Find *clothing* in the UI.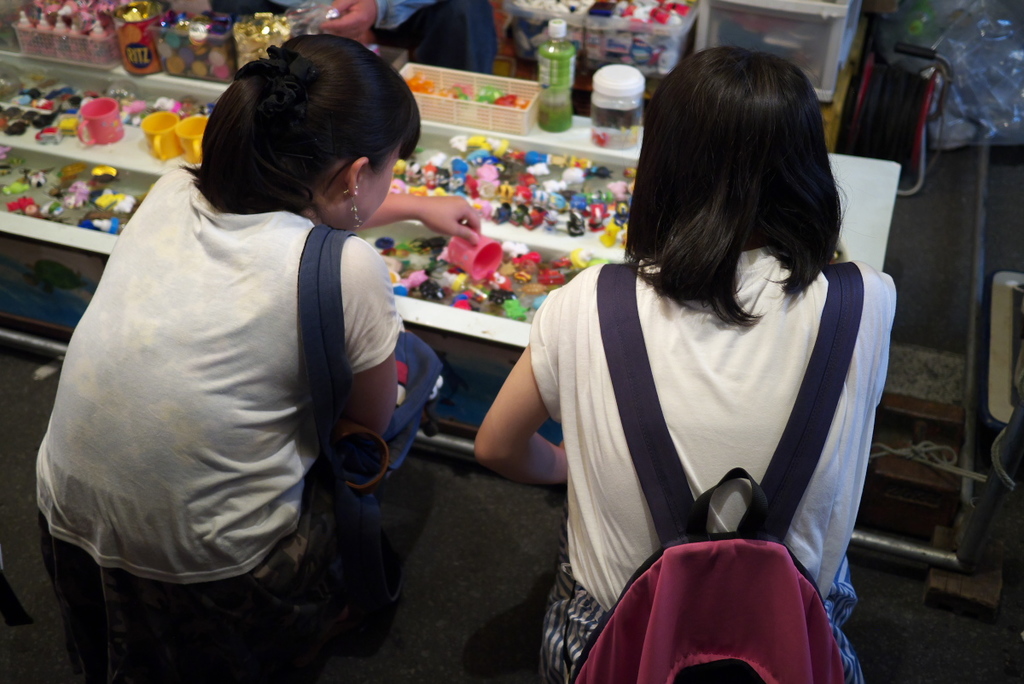
UI element at (x1=24, y1=165, x2=406, y2=649).
